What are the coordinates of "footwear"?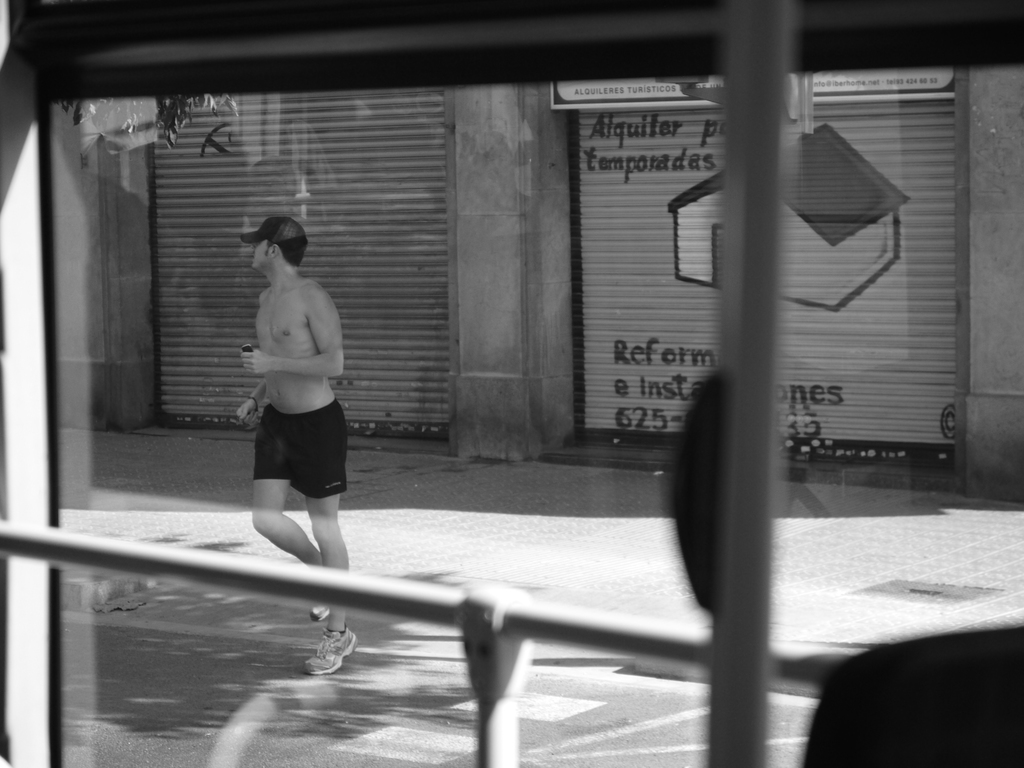
306,625,357,675.
